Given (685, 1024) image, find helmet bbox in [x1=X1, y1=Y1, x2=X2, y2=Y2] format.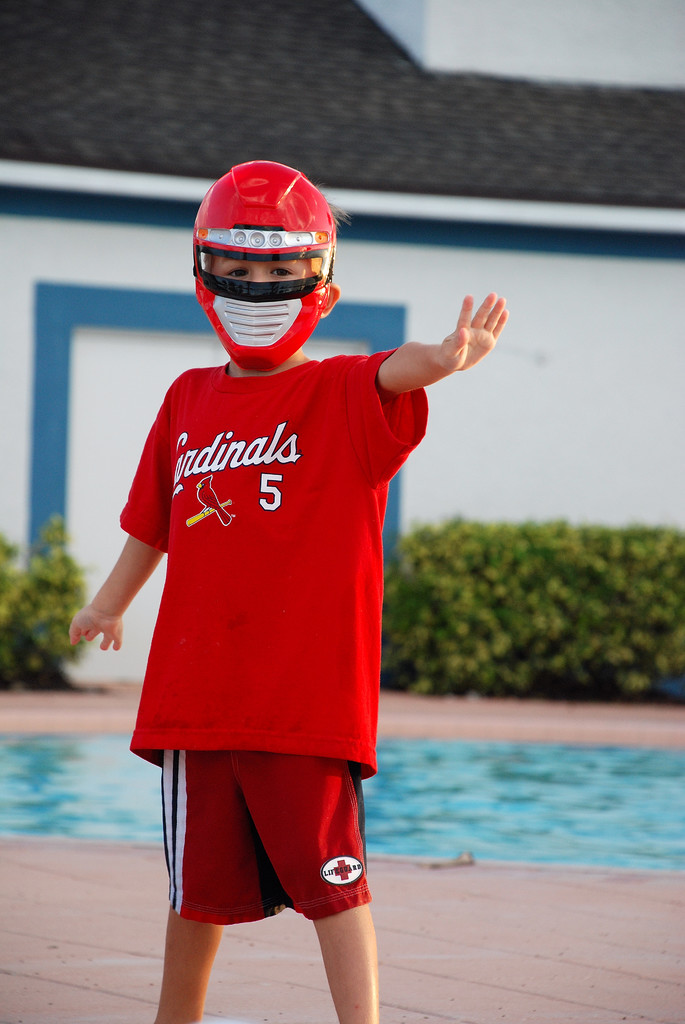
[x1=188, y1=159, x2=341, y2=357].
